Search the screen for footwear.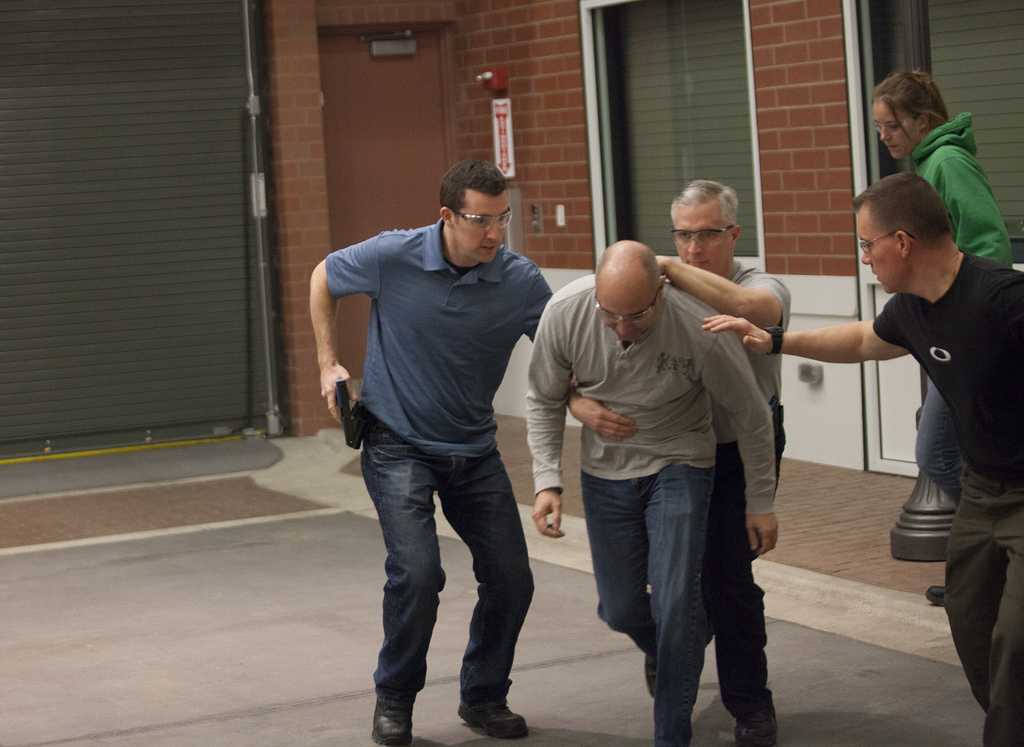
Found at bbox=(733, 705, 783, 746).
